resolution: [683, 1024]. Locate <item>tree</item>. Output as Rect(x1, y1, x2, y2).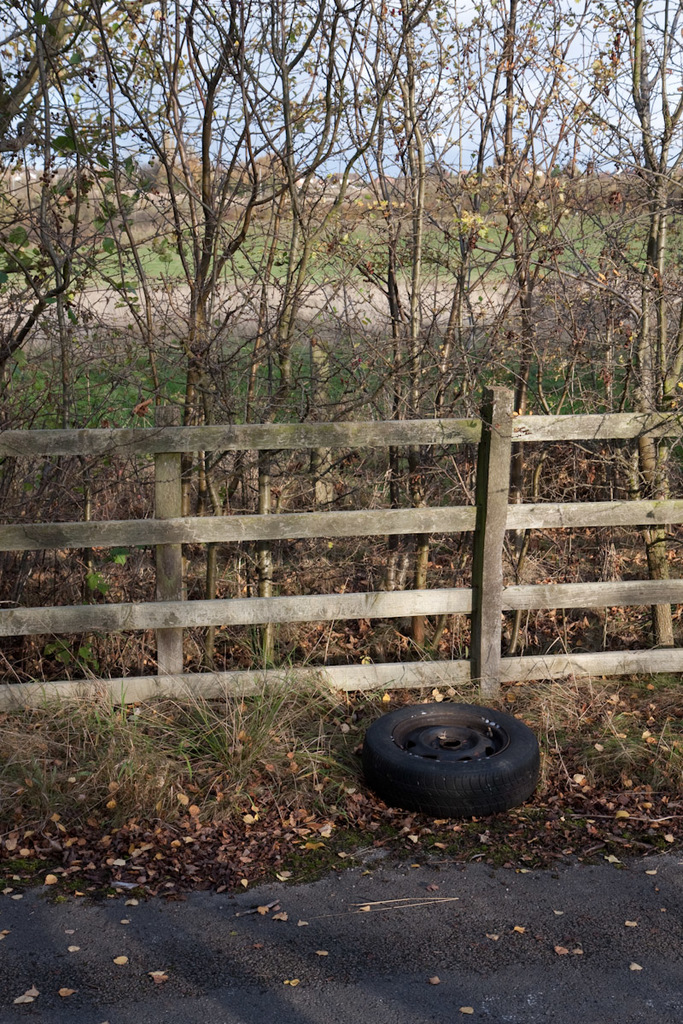
Rect(0, 0, 159, 421).
